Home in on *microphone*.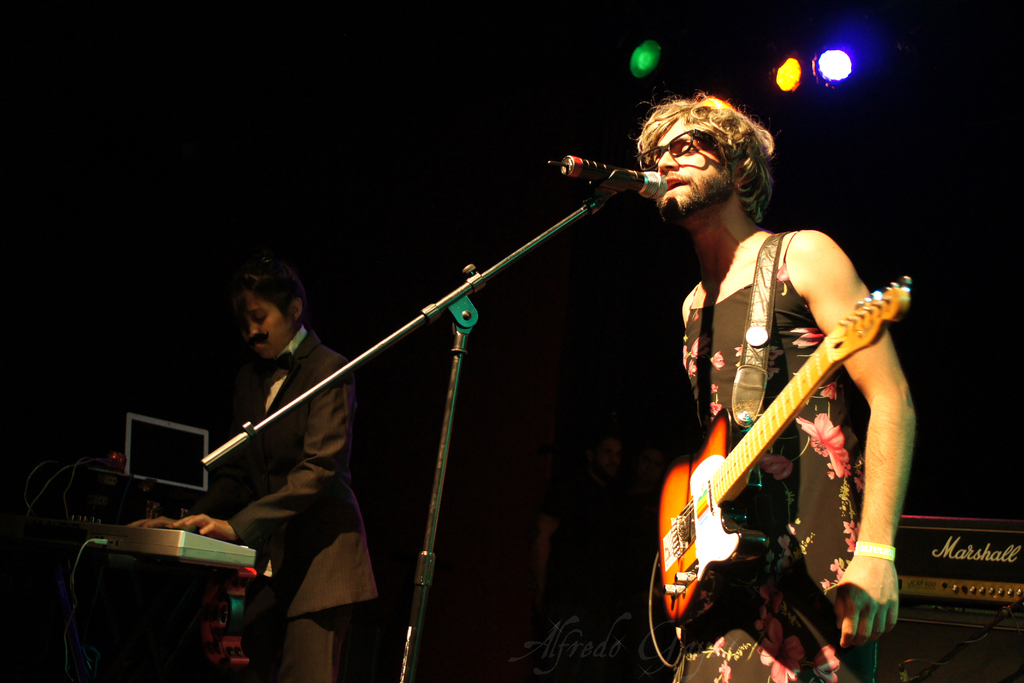
Homed in at [545,151,664,210].
